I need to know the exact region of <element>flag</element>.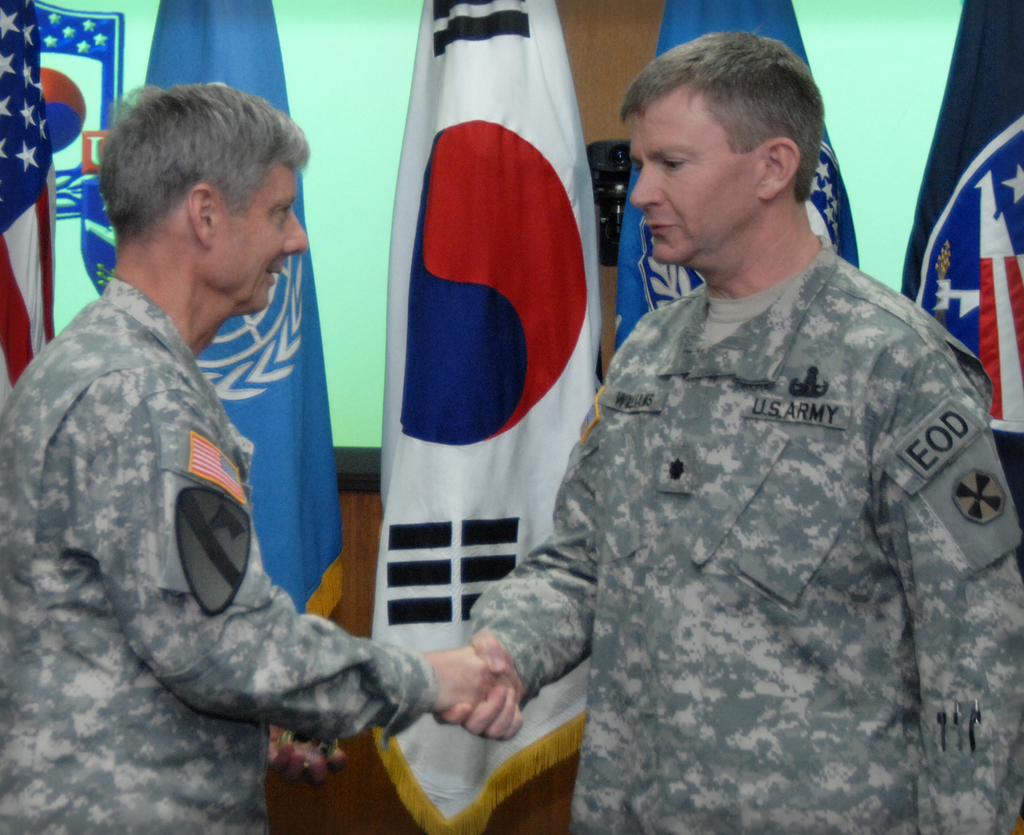
Region: bbox=(892, 0, 1023, 541).
